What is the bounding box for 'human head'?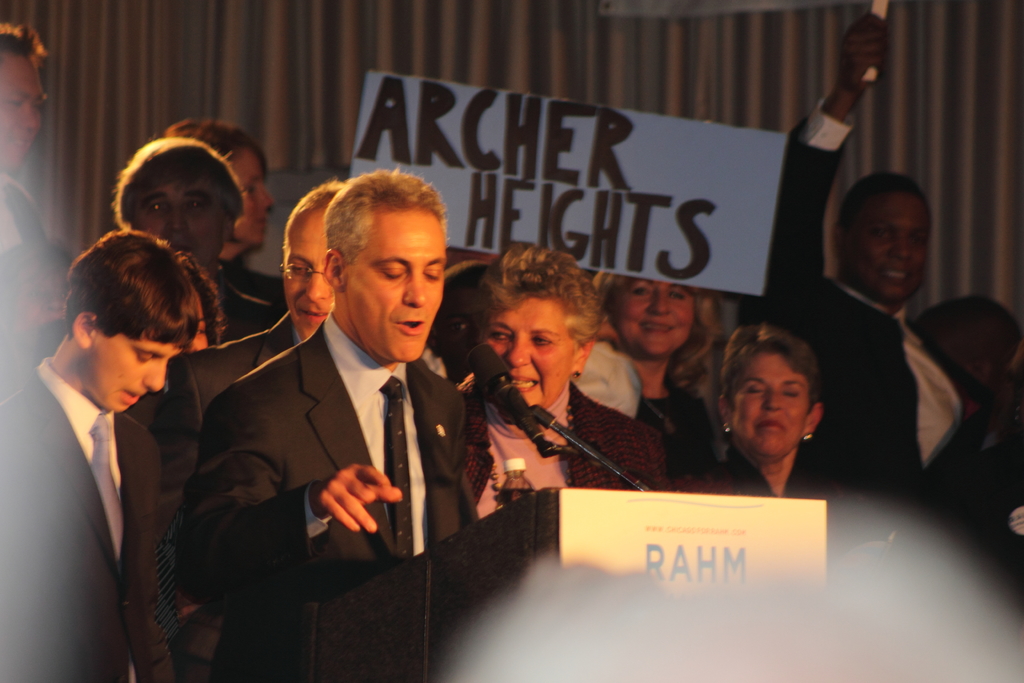
{"left": 118, "top": 135, "right": 237, "bottom": 265}.
